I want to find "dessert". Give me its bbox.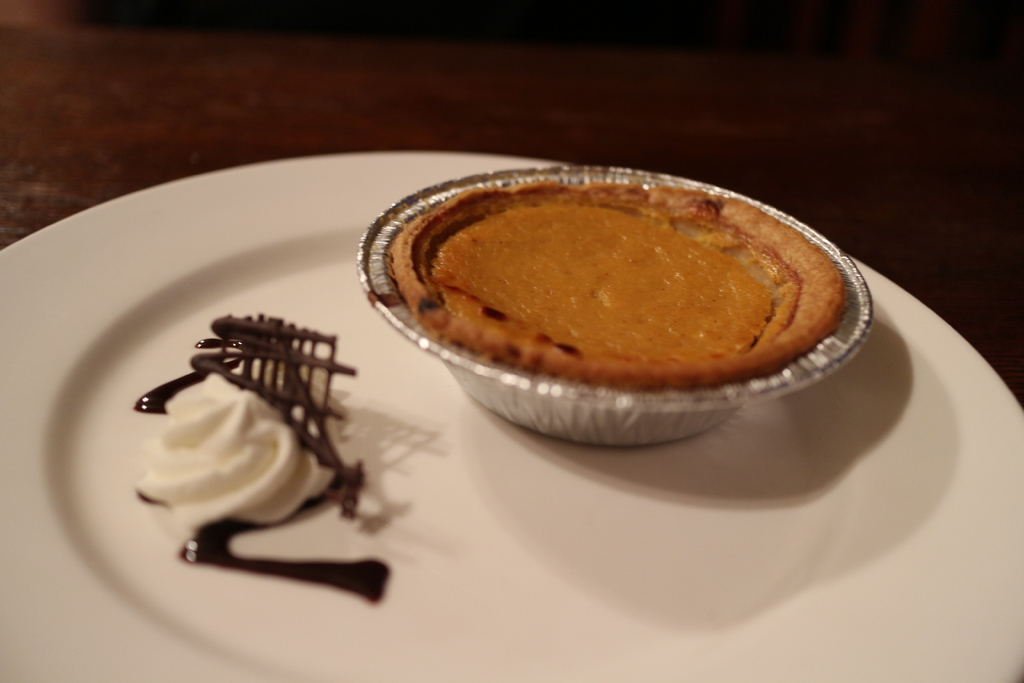
[x1=391, y1=176, x2=854, y2=393].
